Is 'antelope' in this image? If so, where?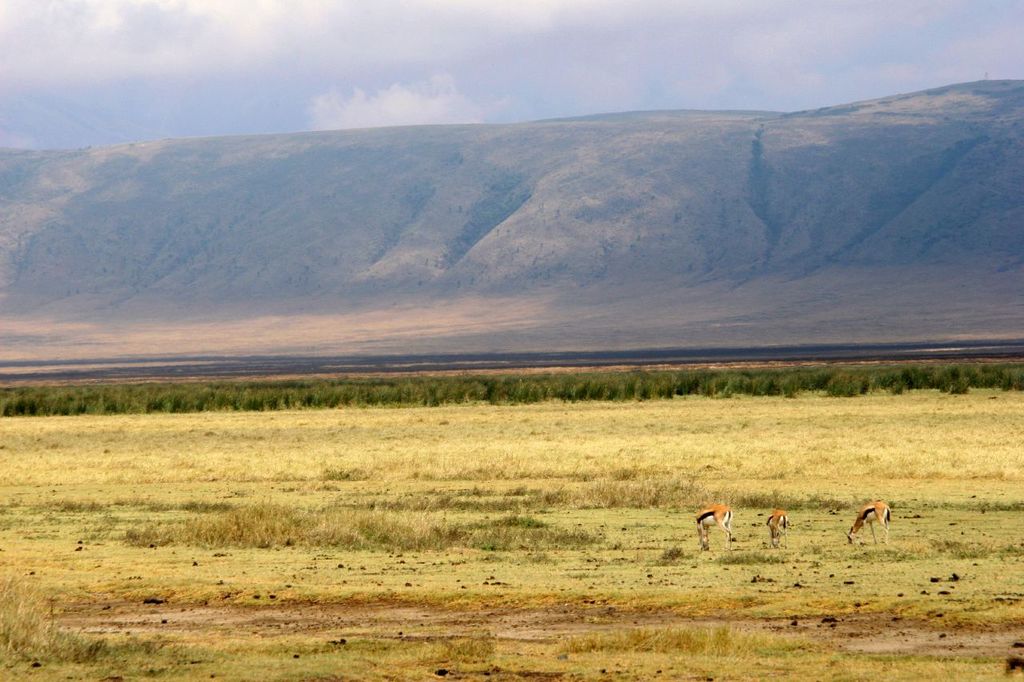
Yes, at <region>770, 512, 788, 547</region>.
